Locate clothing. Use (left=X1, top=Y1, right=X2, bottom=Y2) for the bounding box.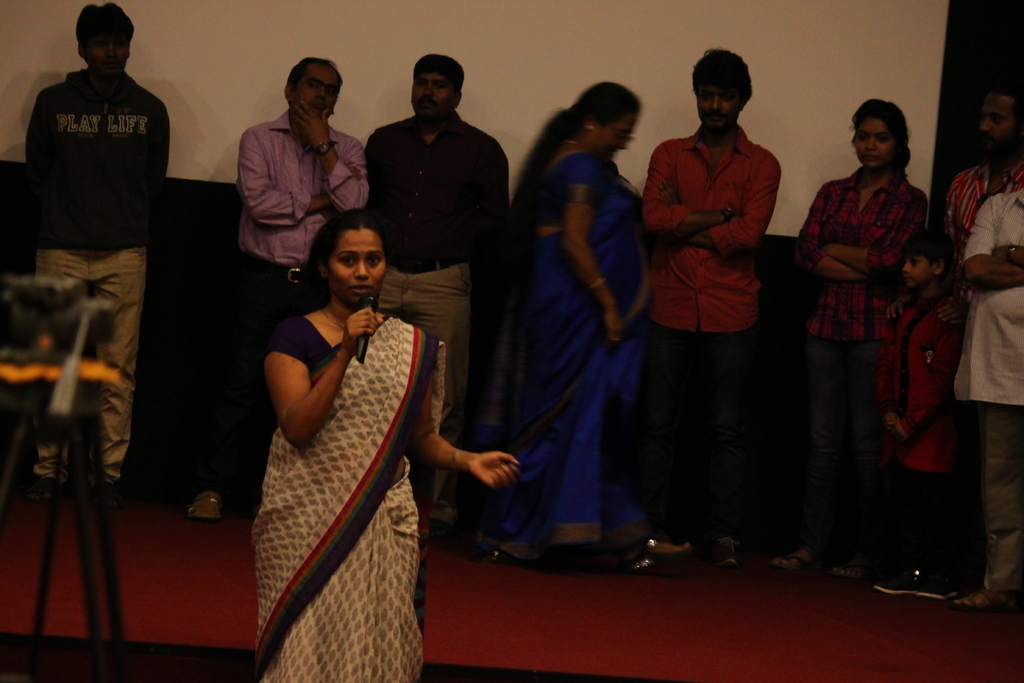
(left=477, top=113, right=645, bottom=552).
